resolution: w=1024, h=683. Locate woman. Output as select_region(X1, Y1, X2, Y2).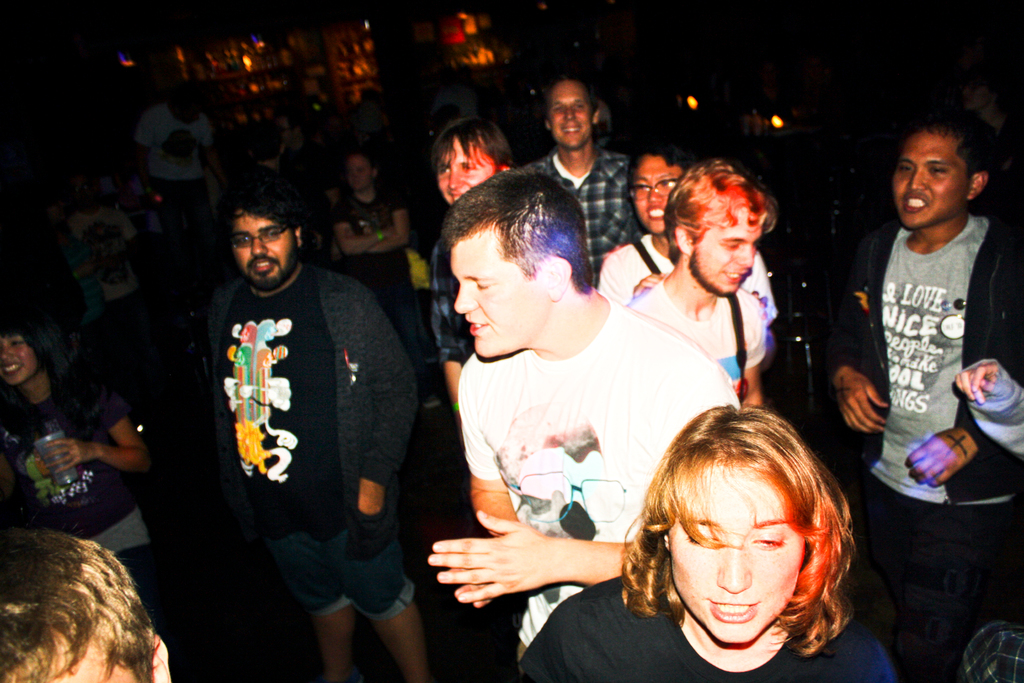
select_region(0, 315, 149, 625).
